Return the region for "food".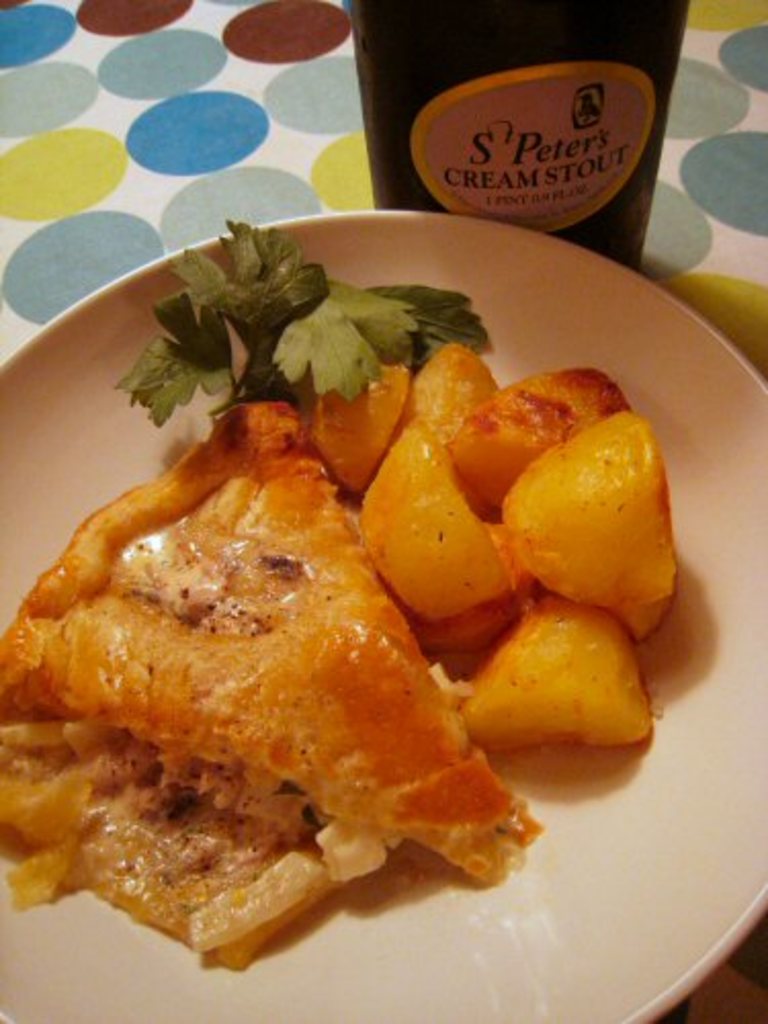
detection(616, 387, 680, 748).
